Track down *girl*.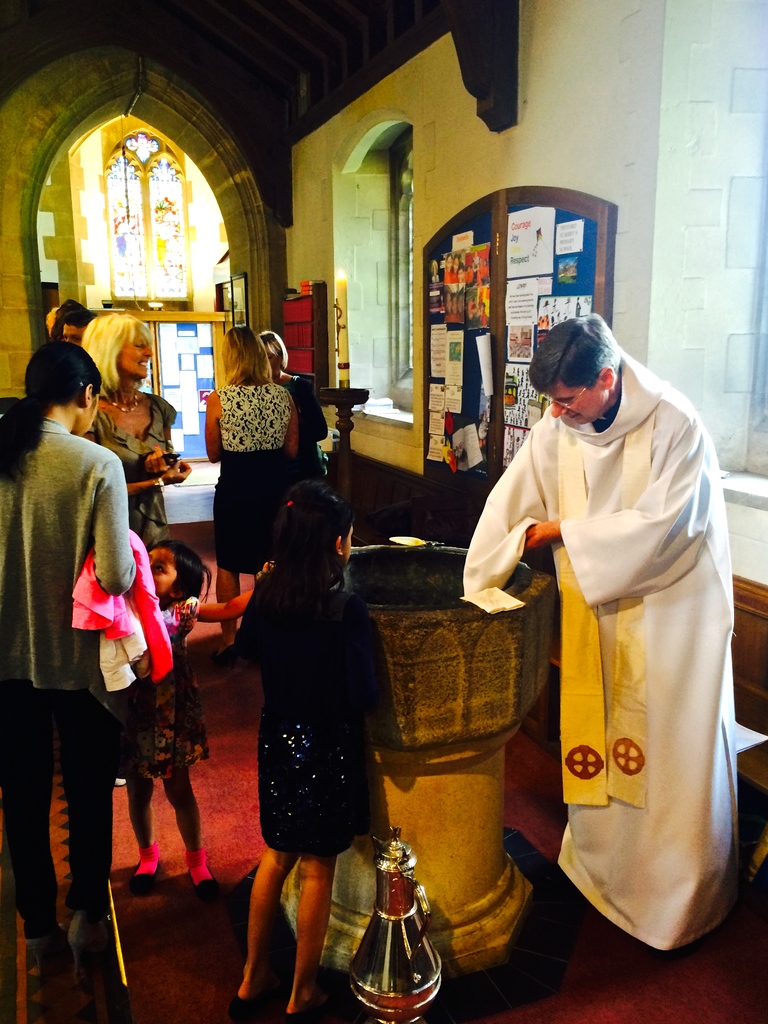
Tracked to (left=90, top=538, right=216, bottom=888).
